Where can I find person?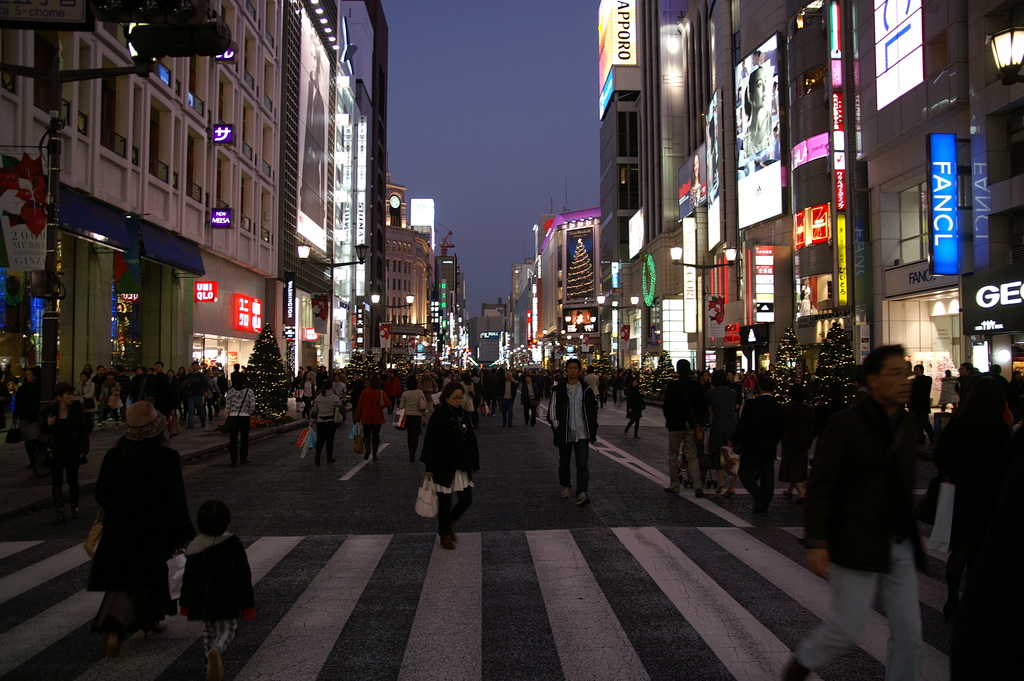
You can find it at x1=177 y1=496 x2=251 y2=666.
